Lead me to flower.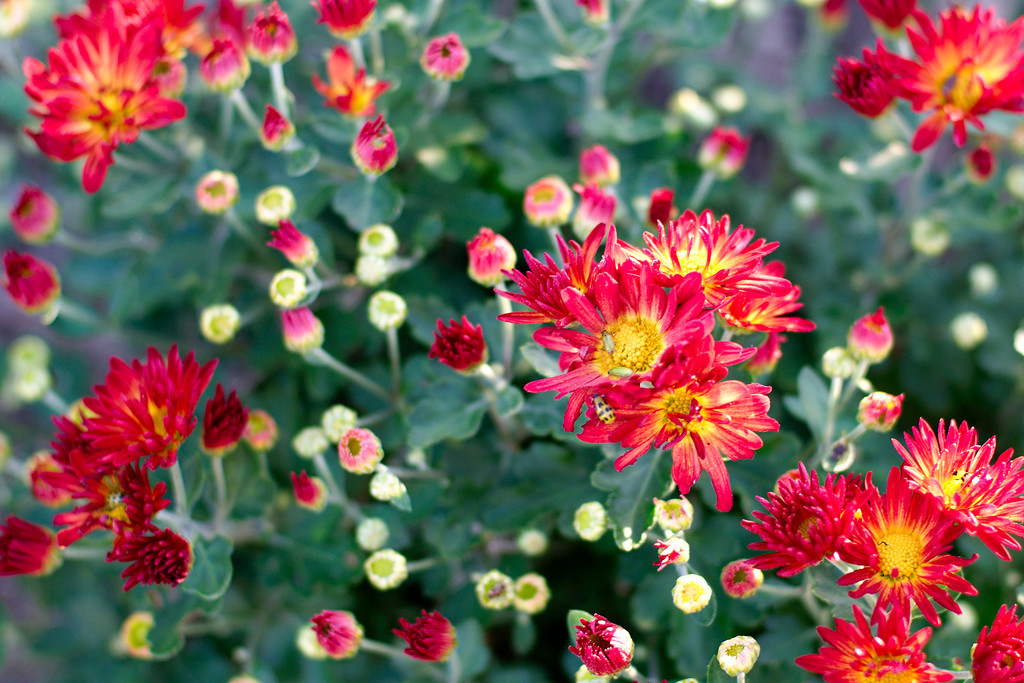
Lead to 0 249 56 313.
